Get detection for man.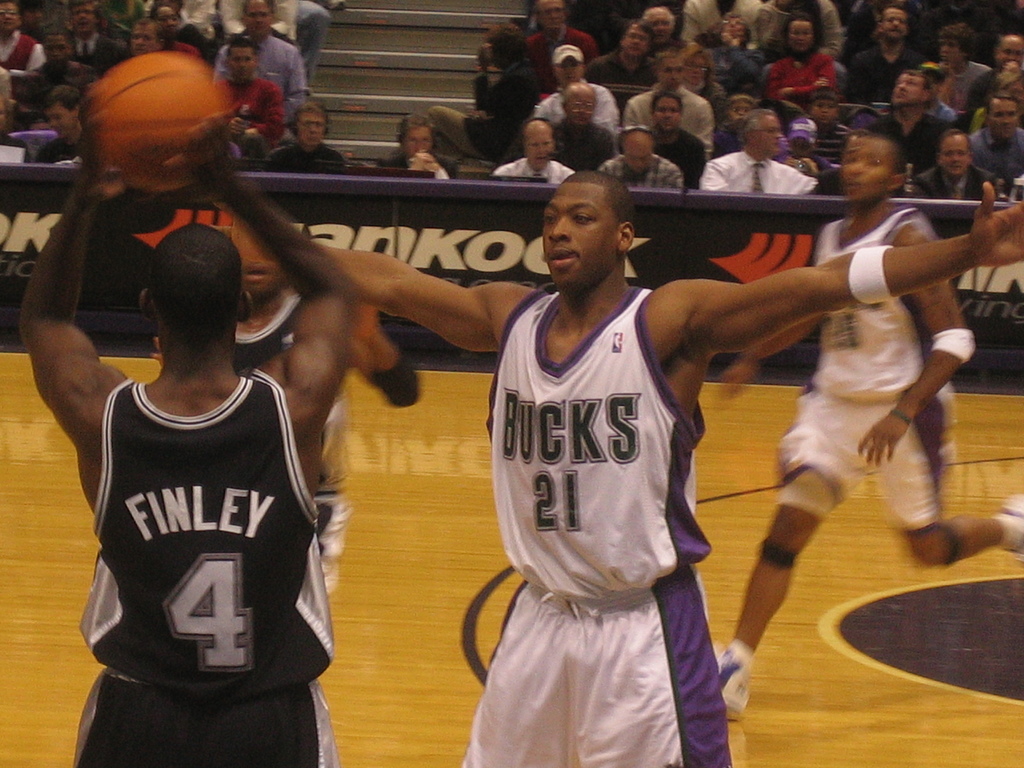
Detection: box=[492, 120, 577, 186].
